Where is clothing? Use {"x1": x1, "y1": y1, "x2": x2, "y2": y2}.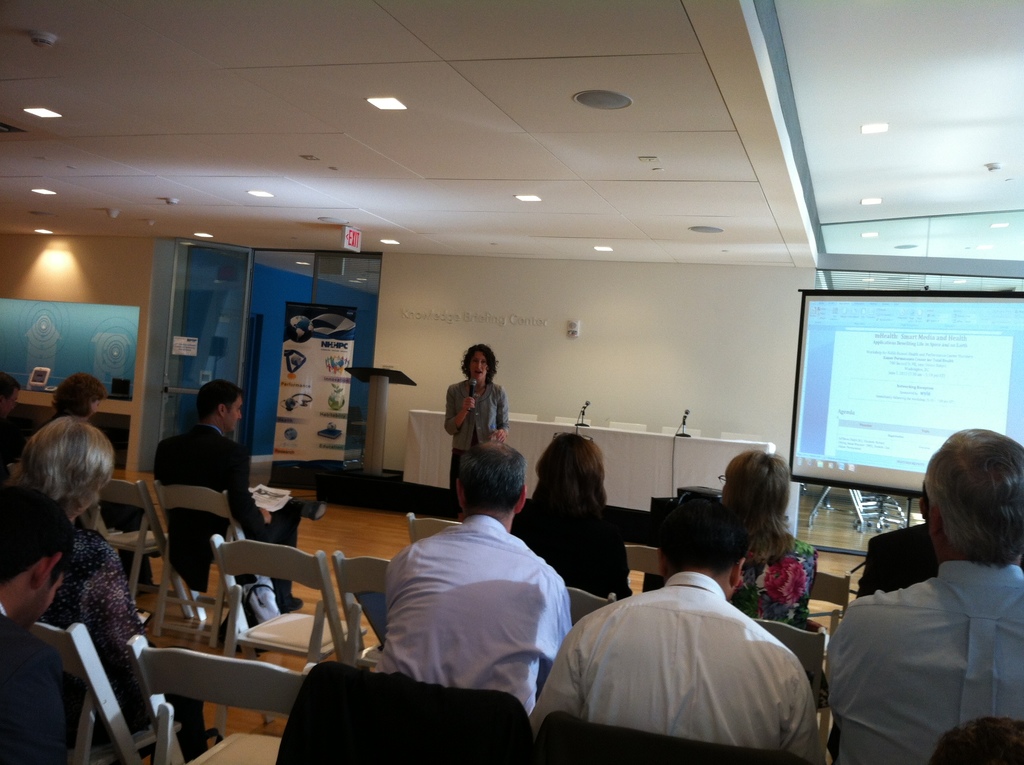
{"x1": 378, "y1": 515, "x2": 582, "y2": 716}.
